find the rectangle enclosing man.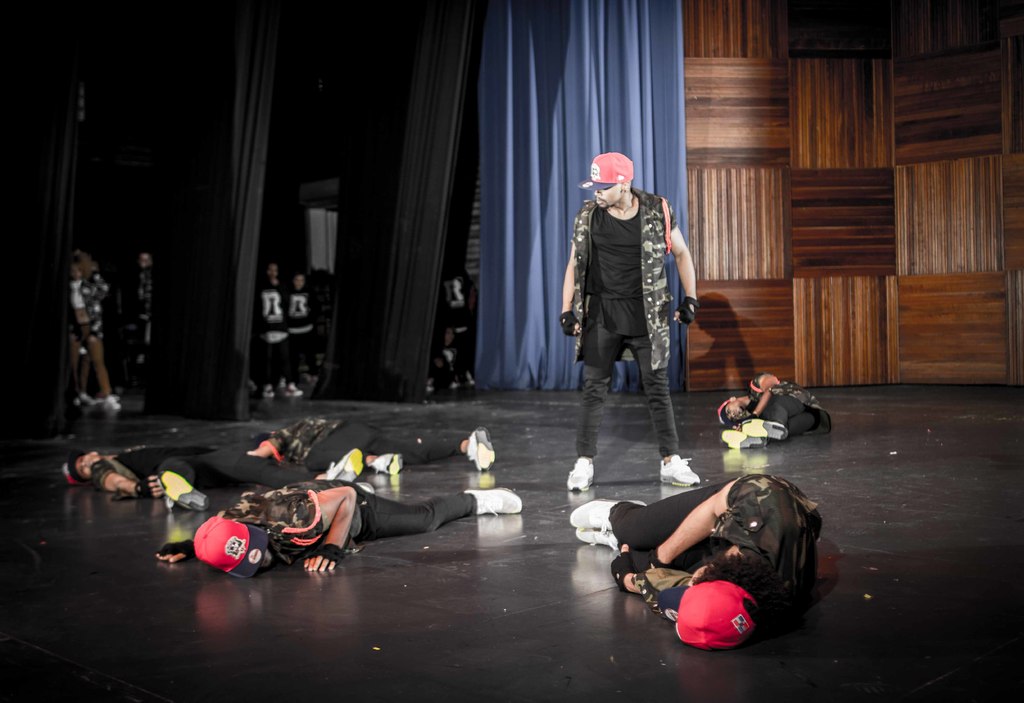
rect(715, 363, 830, 450).
